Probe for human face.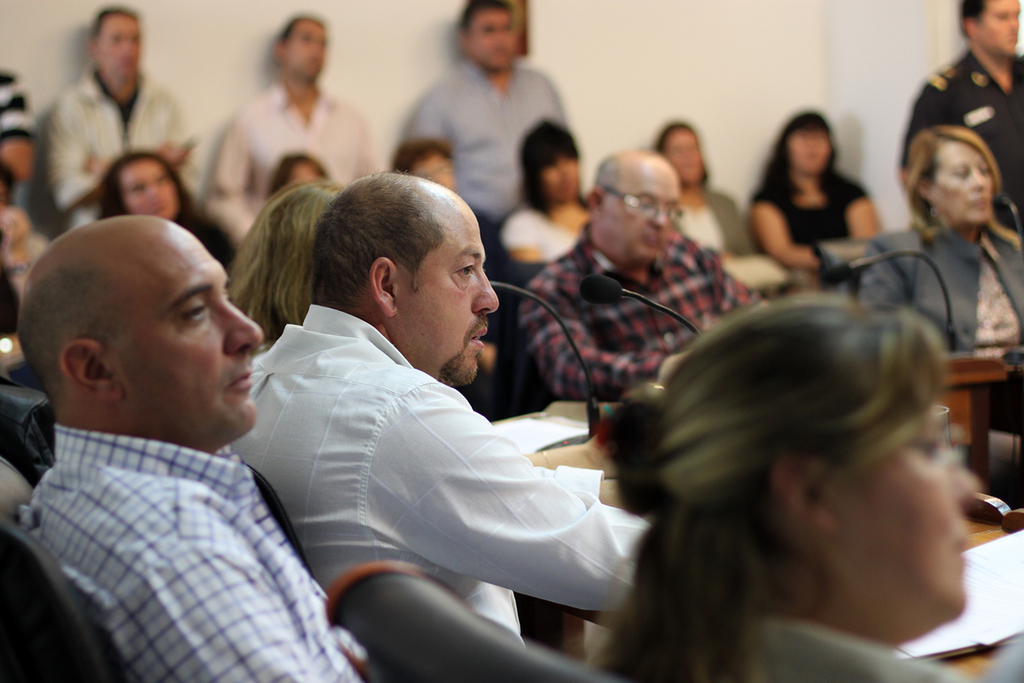
Probe result: box=[469, 3, 516, 68].
